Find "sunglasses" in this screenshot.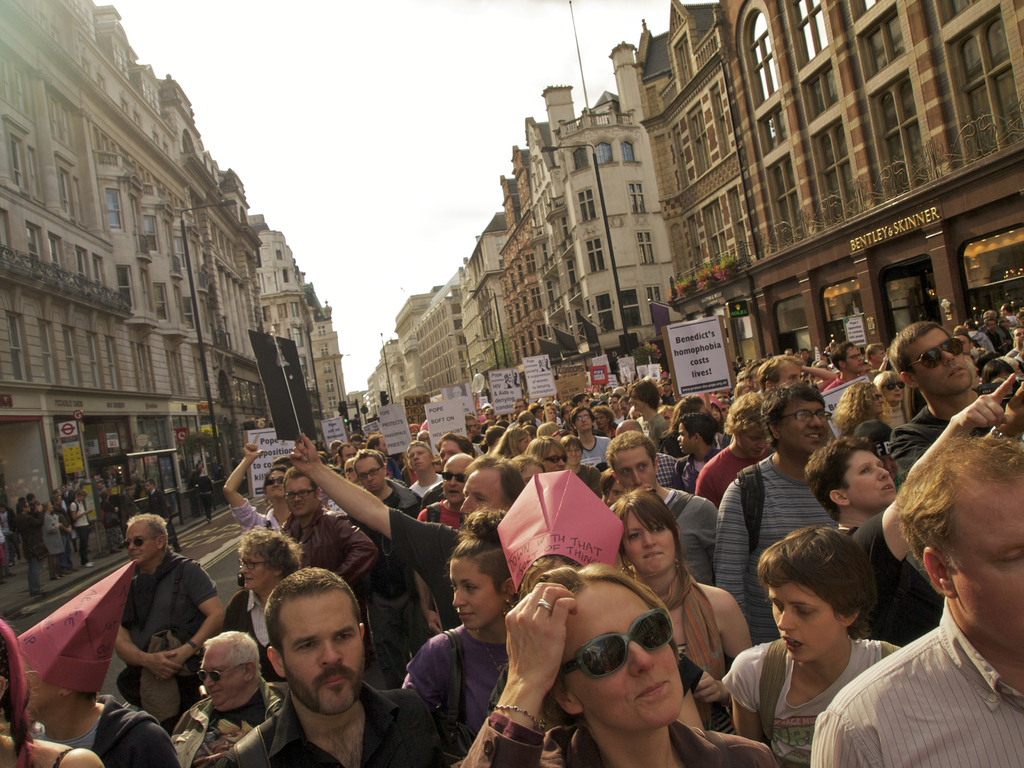
The bounding box for "sunglasses" is bbox(124, 534, 163, 550).
